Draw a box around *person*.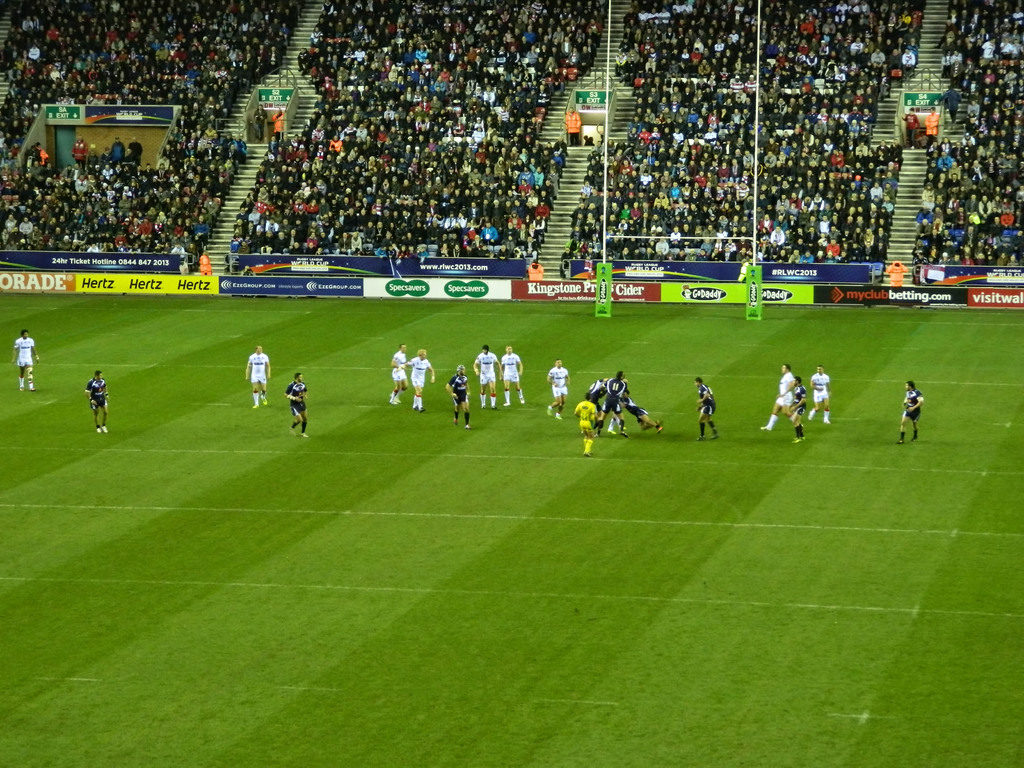
<region>446, 362, 468, 428</region>.
